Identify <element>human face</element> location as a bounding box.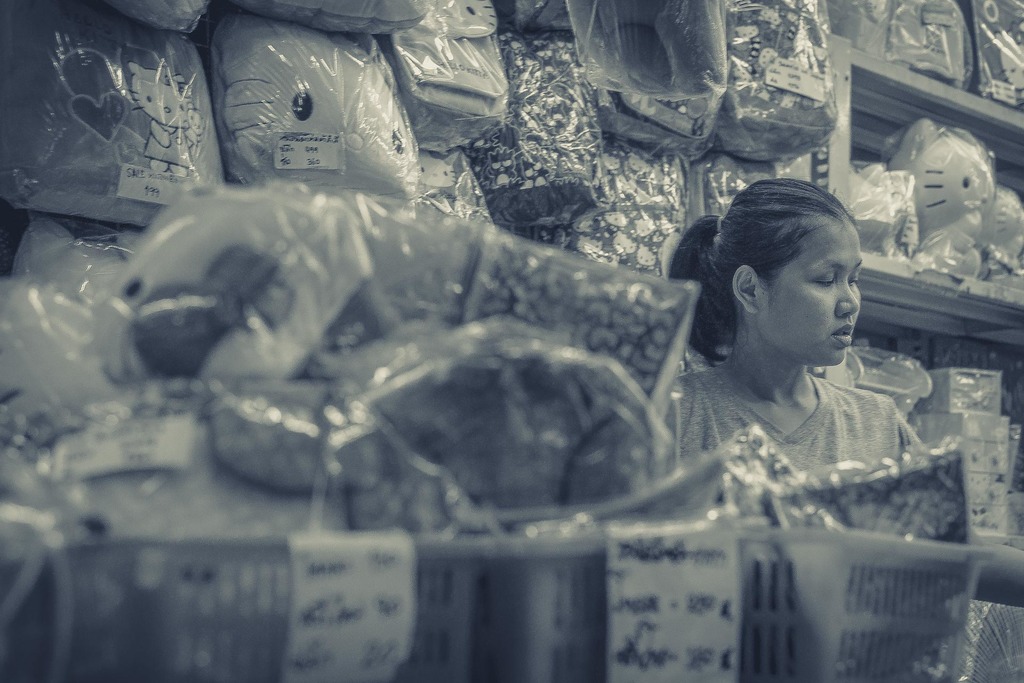
[x1=757, y1=220, x2=861, y2=365].
